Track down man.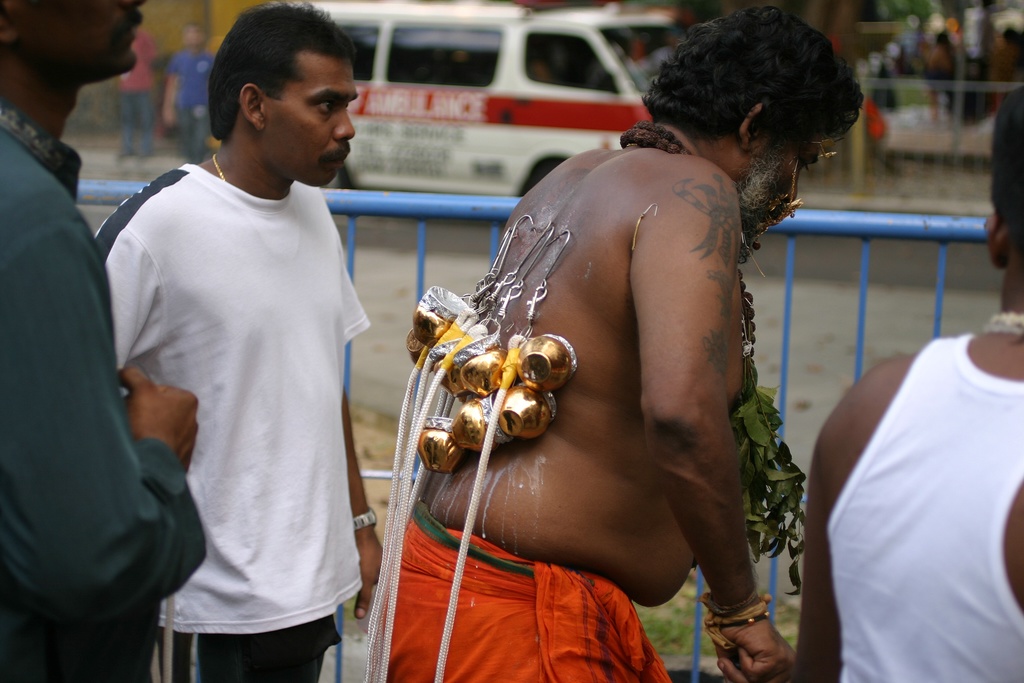
Tracked to {"x1": 787, "y1": 77, "x2": 1023, "y2": 682}.
